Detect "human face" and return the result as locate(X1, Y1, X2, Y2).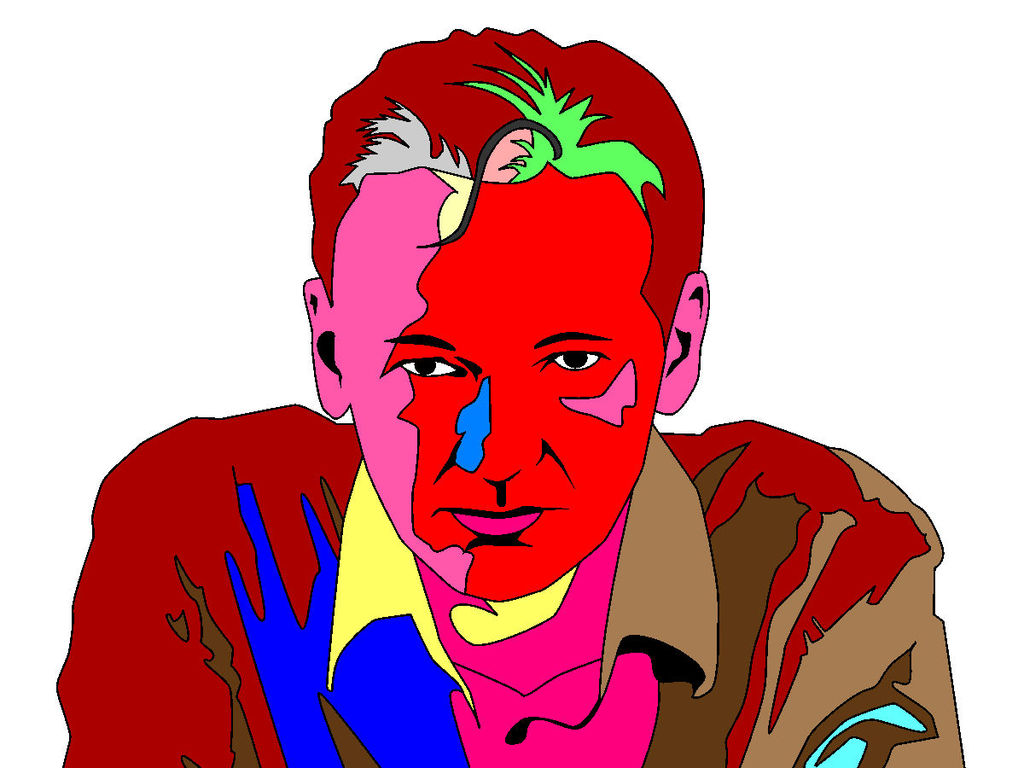
locate(348, 125, 669, 606).
